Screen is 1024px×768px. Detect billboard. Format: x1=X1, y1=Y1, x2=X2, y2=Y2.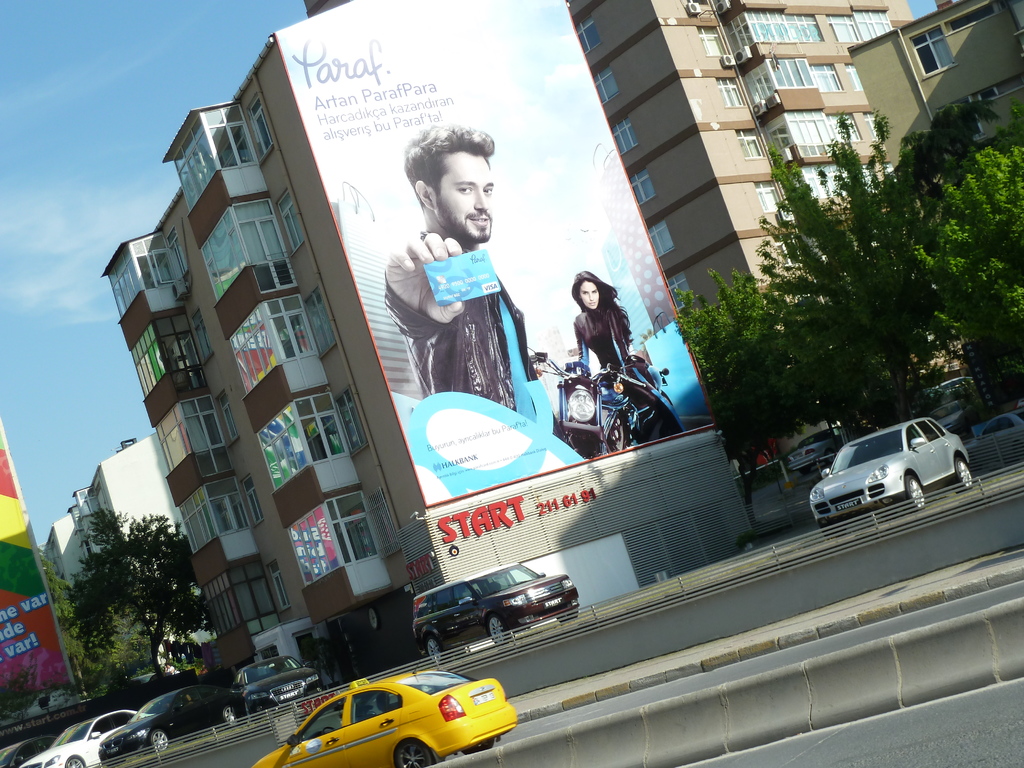
x1=0, y1=437, x2=75, y2=705.
